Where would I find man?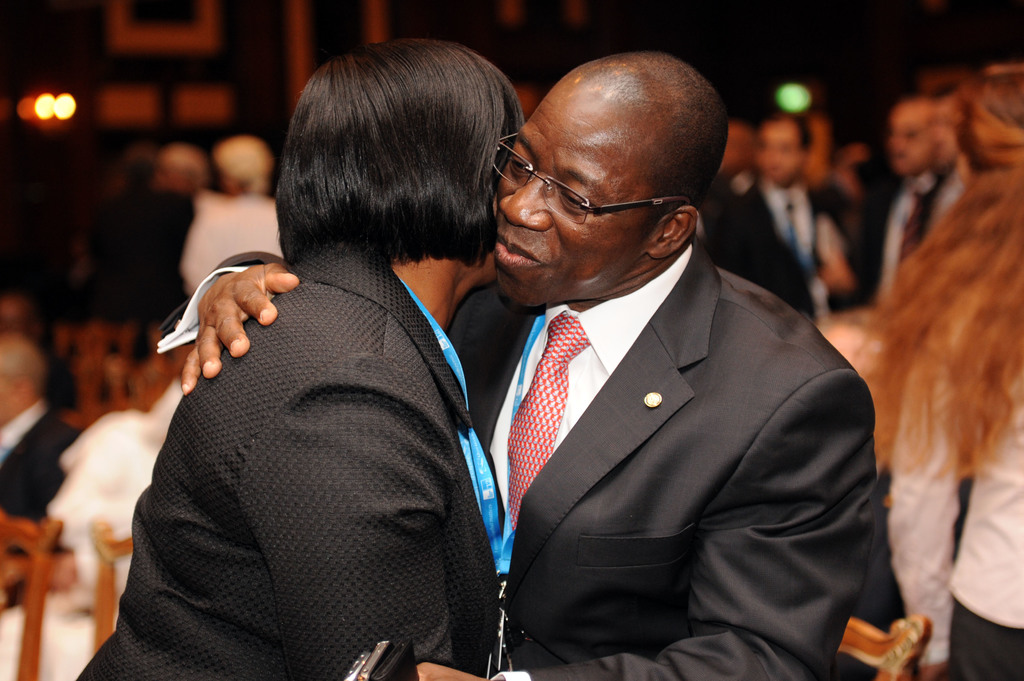
At 874,97,930,290.
